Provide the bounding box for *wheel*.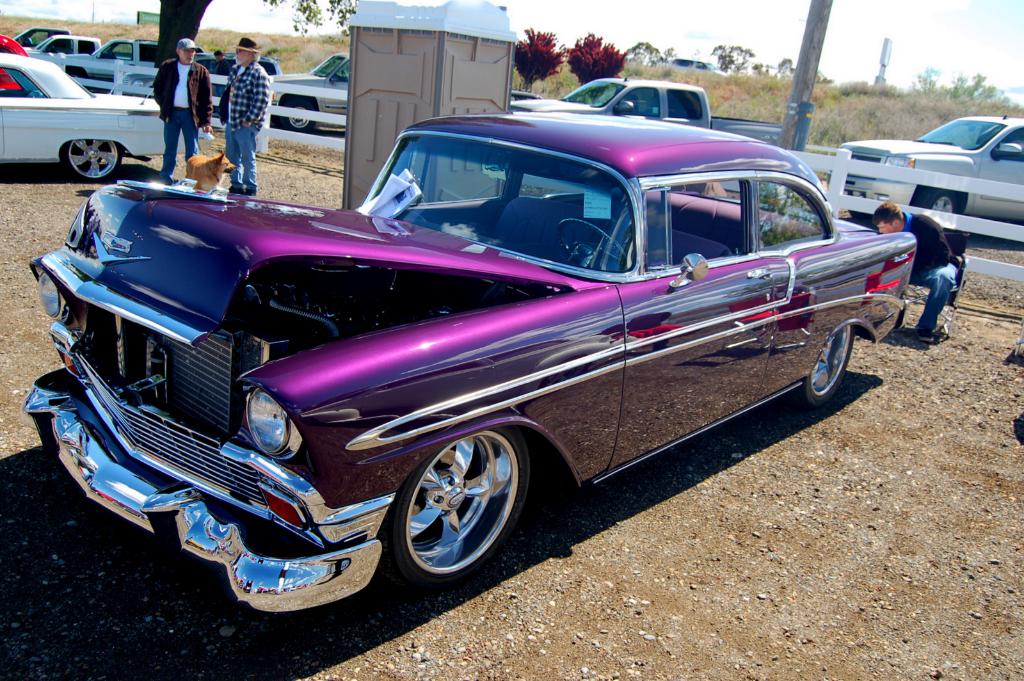
locate(788, 324, 854, 411).
